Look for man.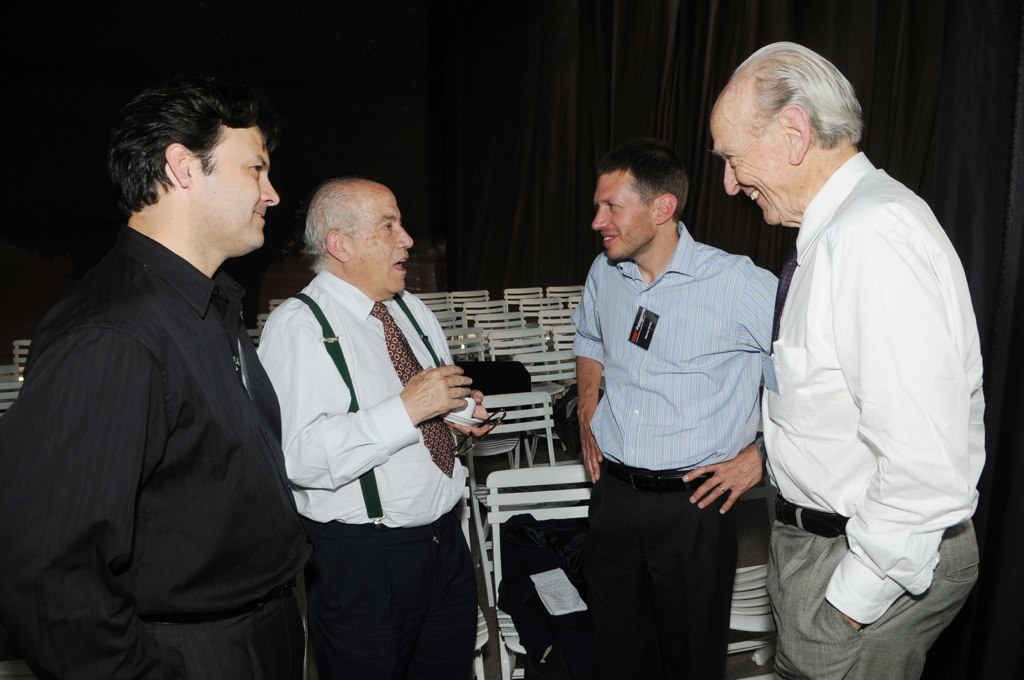
Found: pyautogui.locateOnScreen(704, 38, 982, 679).
